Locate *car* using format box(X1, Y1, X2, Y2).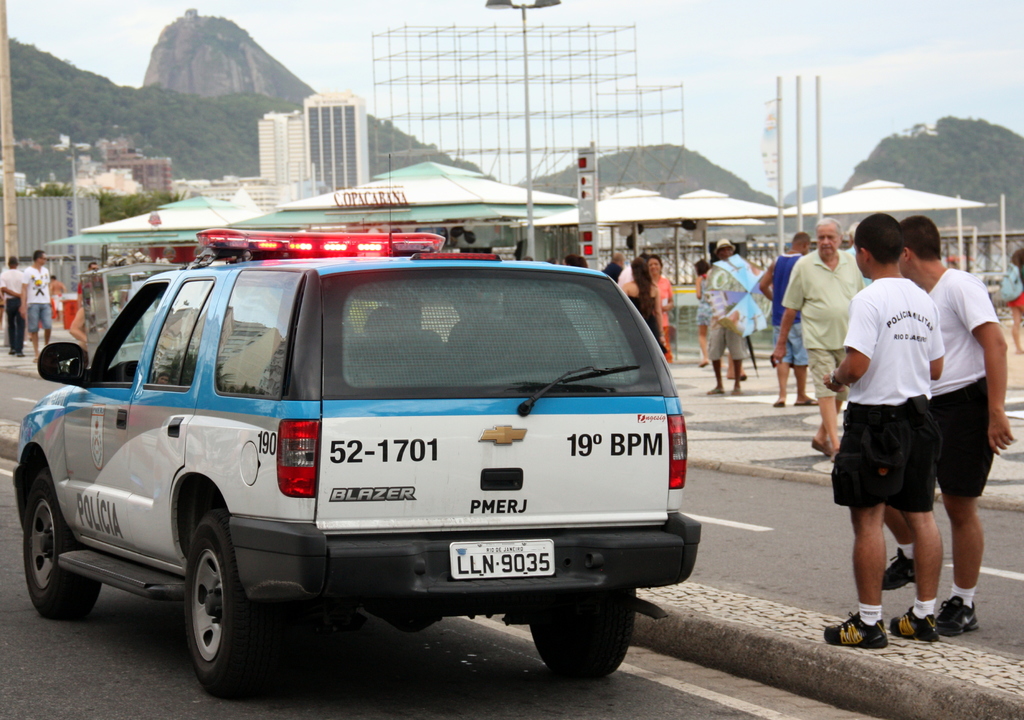
box(13, 156, 702, 701).
